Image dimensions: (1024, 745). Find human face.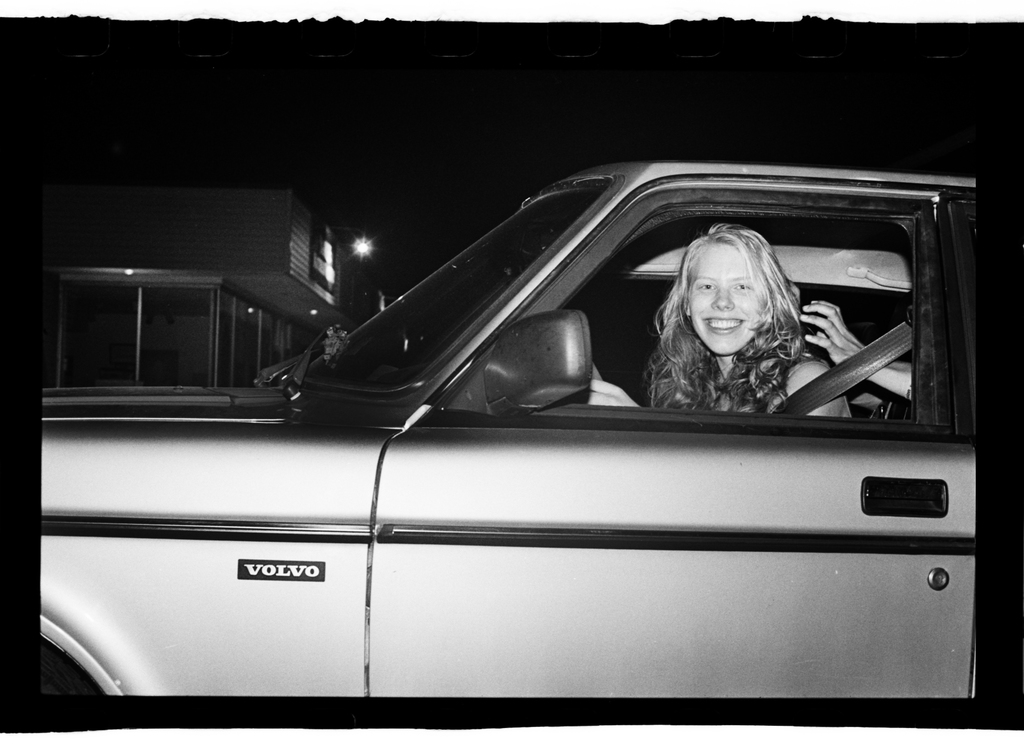
689,244,765,353.
